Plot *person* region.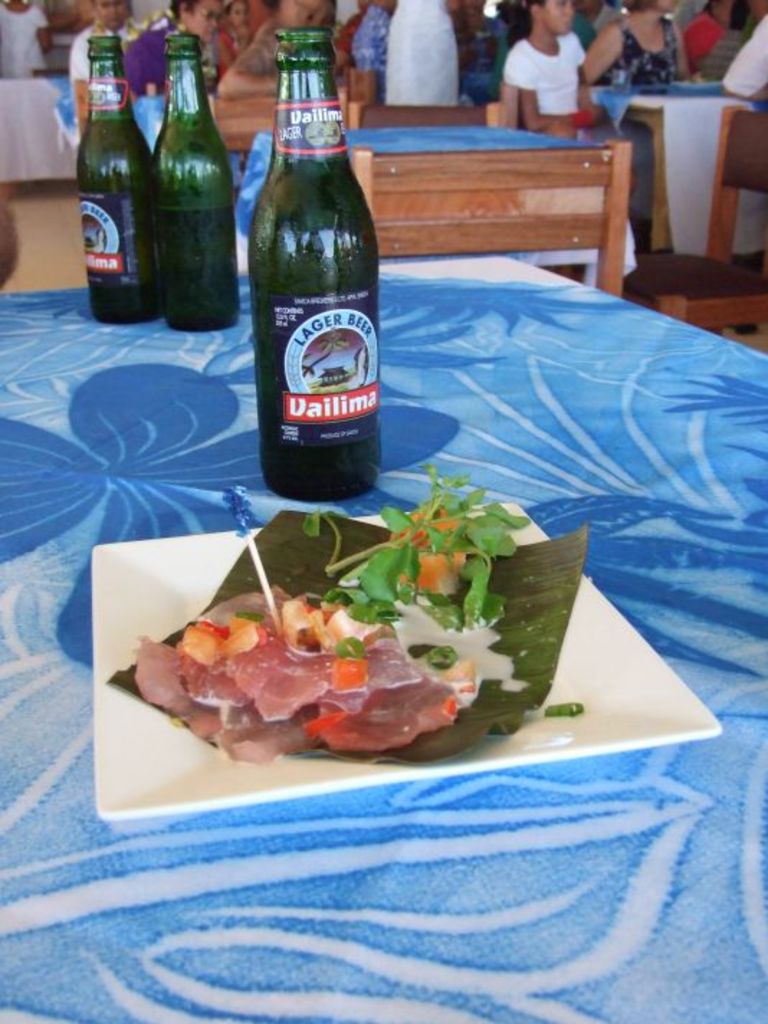
Plotted at BBox(121, 0, 232, 93).
